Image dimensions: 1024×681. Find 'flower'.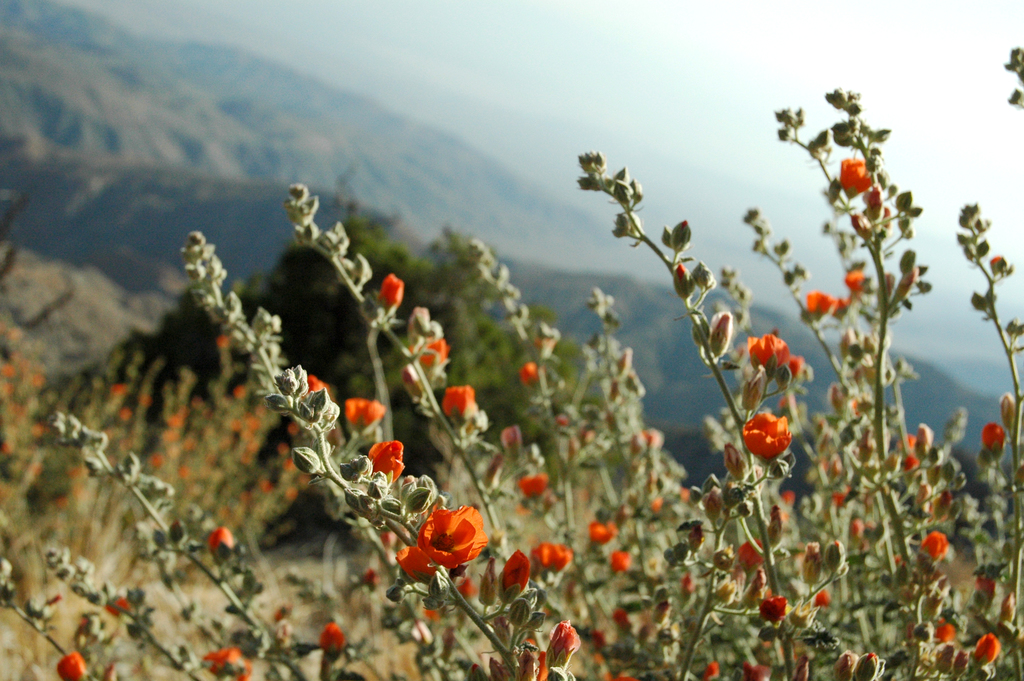
box=[588, 514, 614, 549].
